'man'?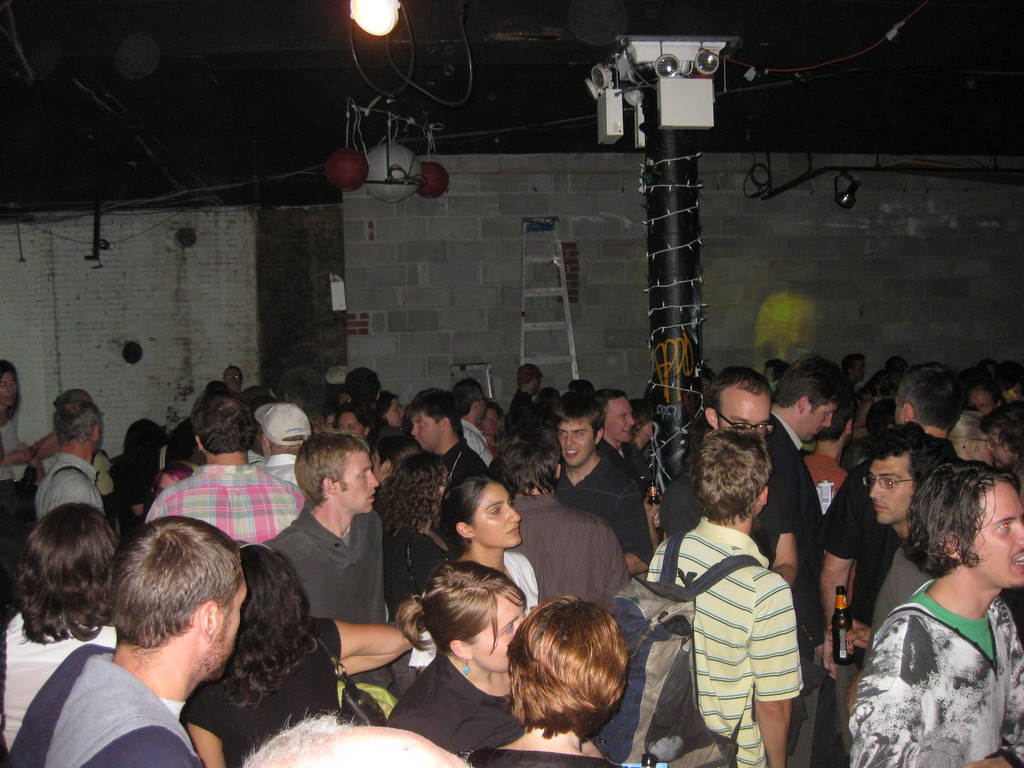
box=[749, 355, 849, 767]
